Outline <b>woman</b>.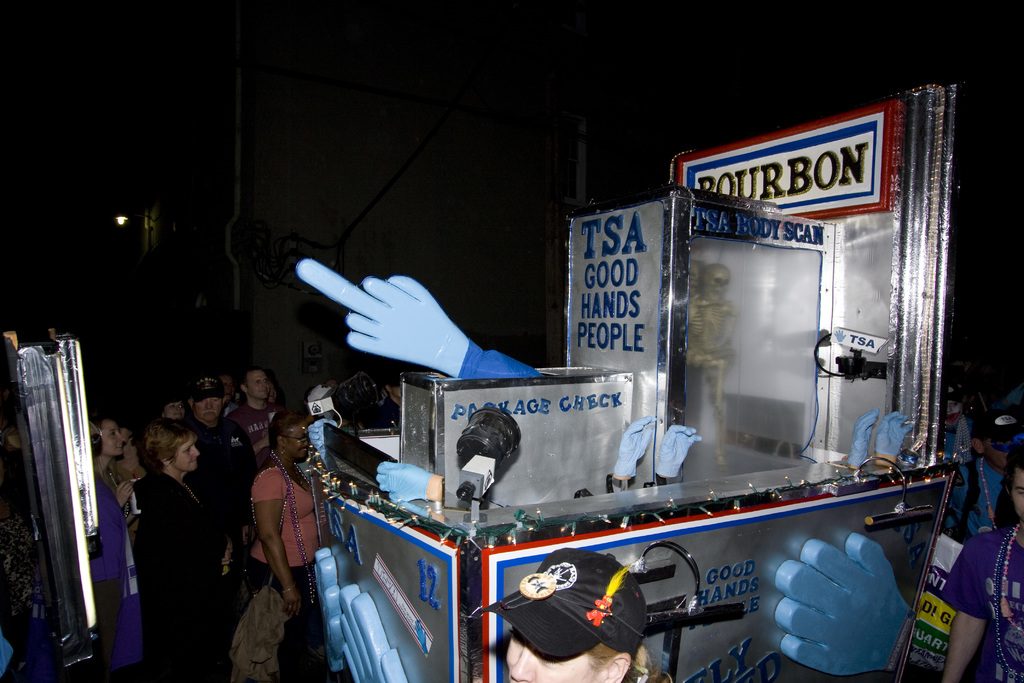
Outline: box(224, 420, 326, 656).
